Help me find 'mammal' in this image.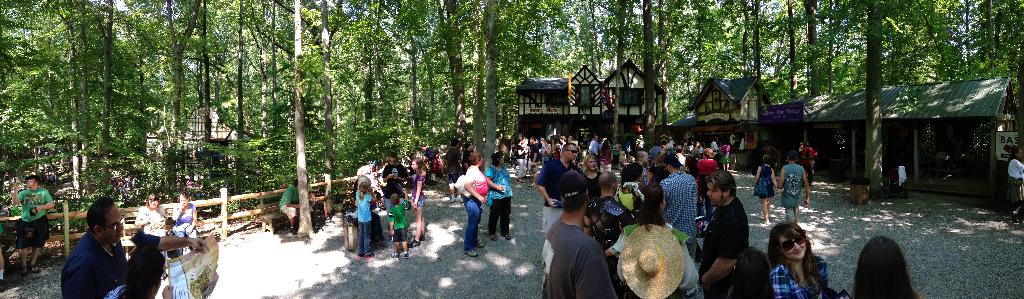
Found it: crop(308, 190, 325, 225).
